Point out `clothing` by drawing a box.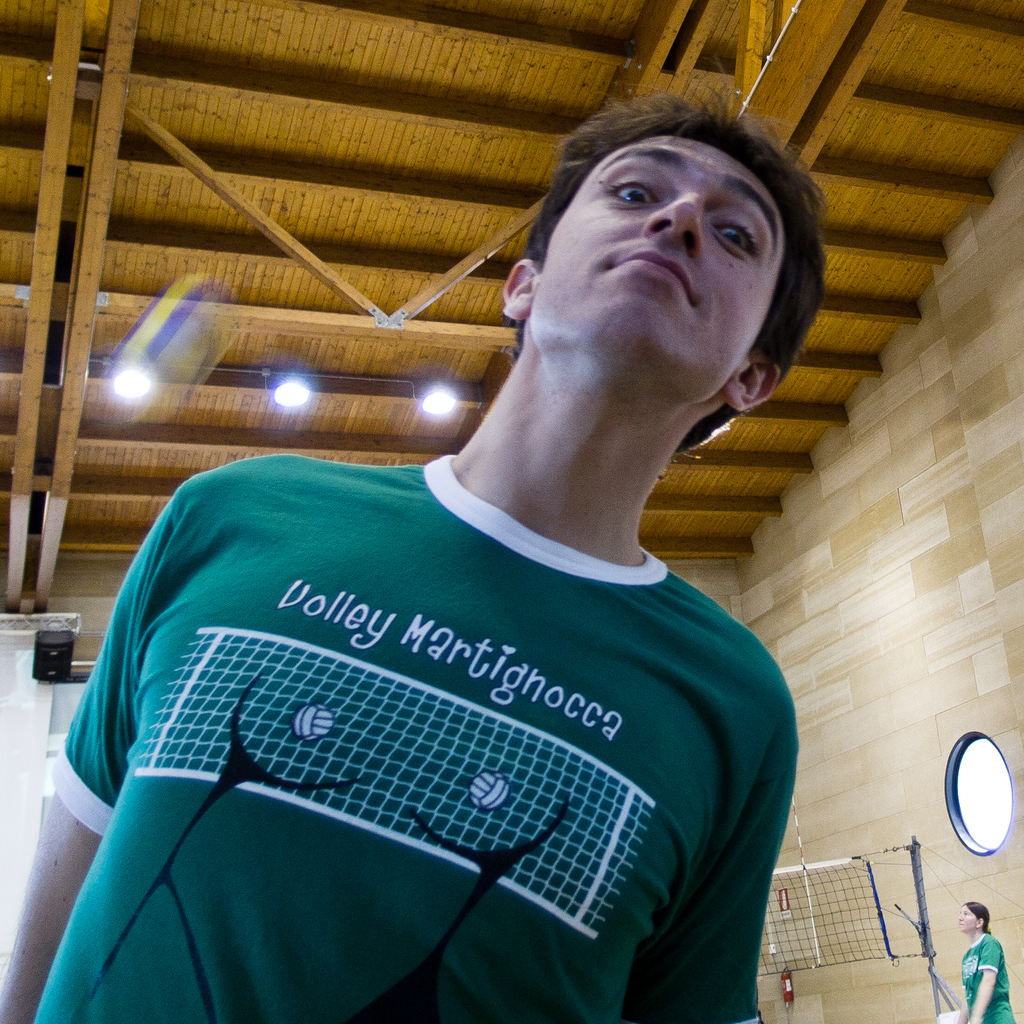
region(955, 930, 1018, 1023).
